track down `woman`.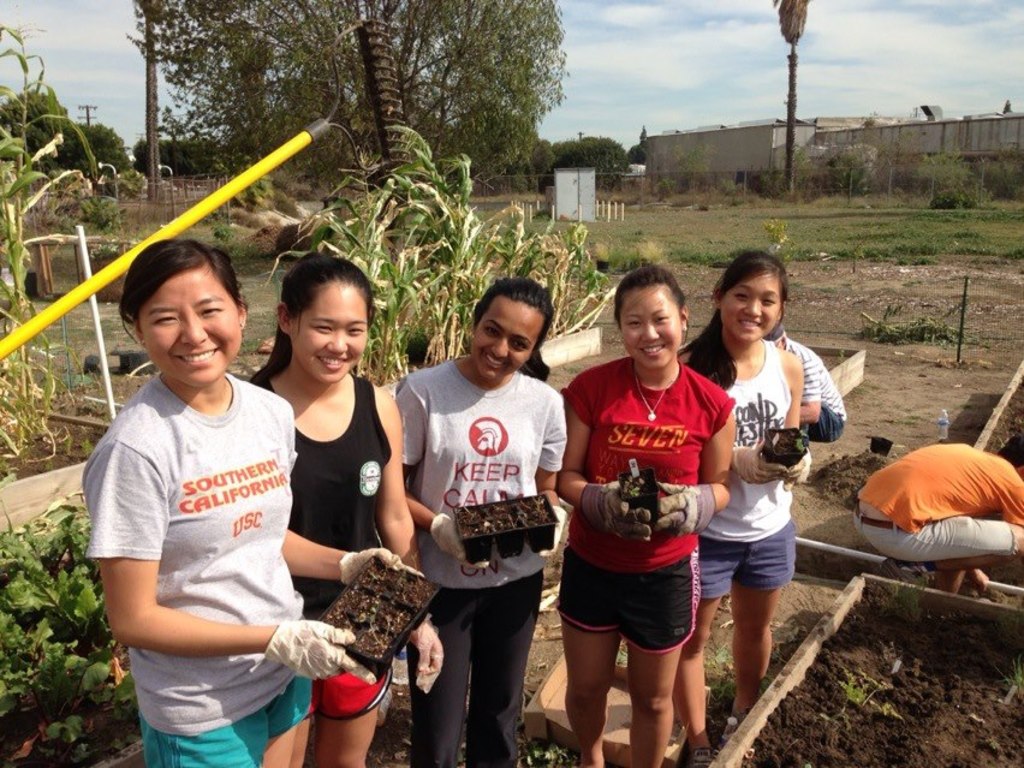
Tracked to <bbox>547, 266, 744, 766</bbox>.
